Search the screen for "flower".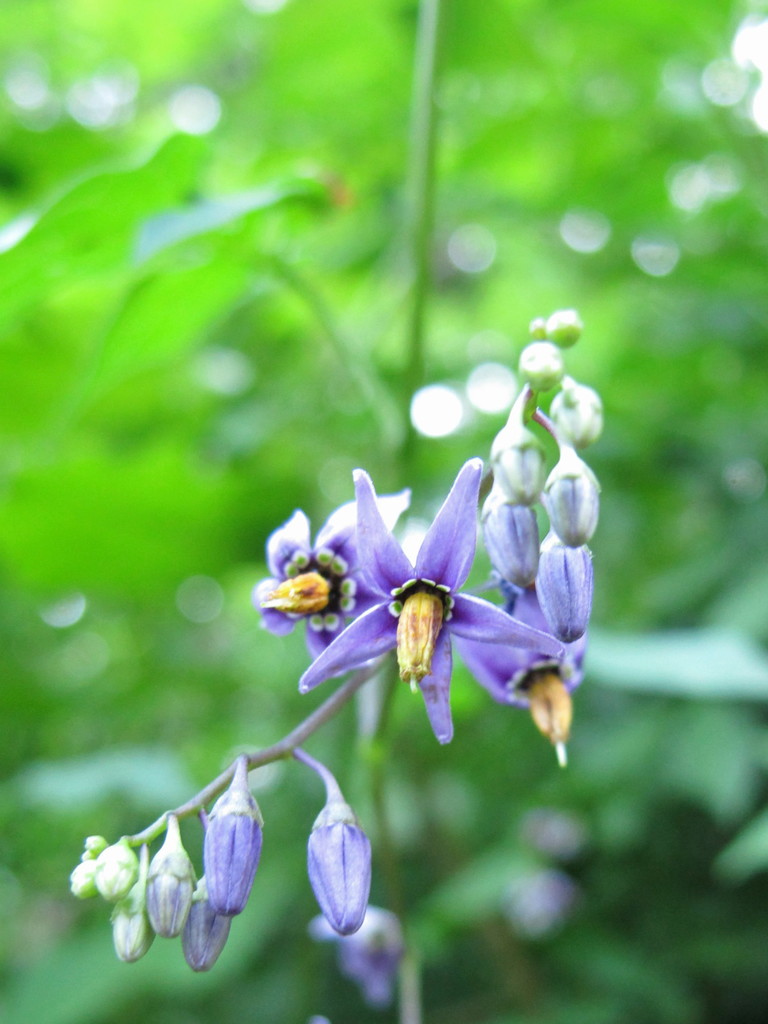
Found at region(537, 308, 586, 345).
